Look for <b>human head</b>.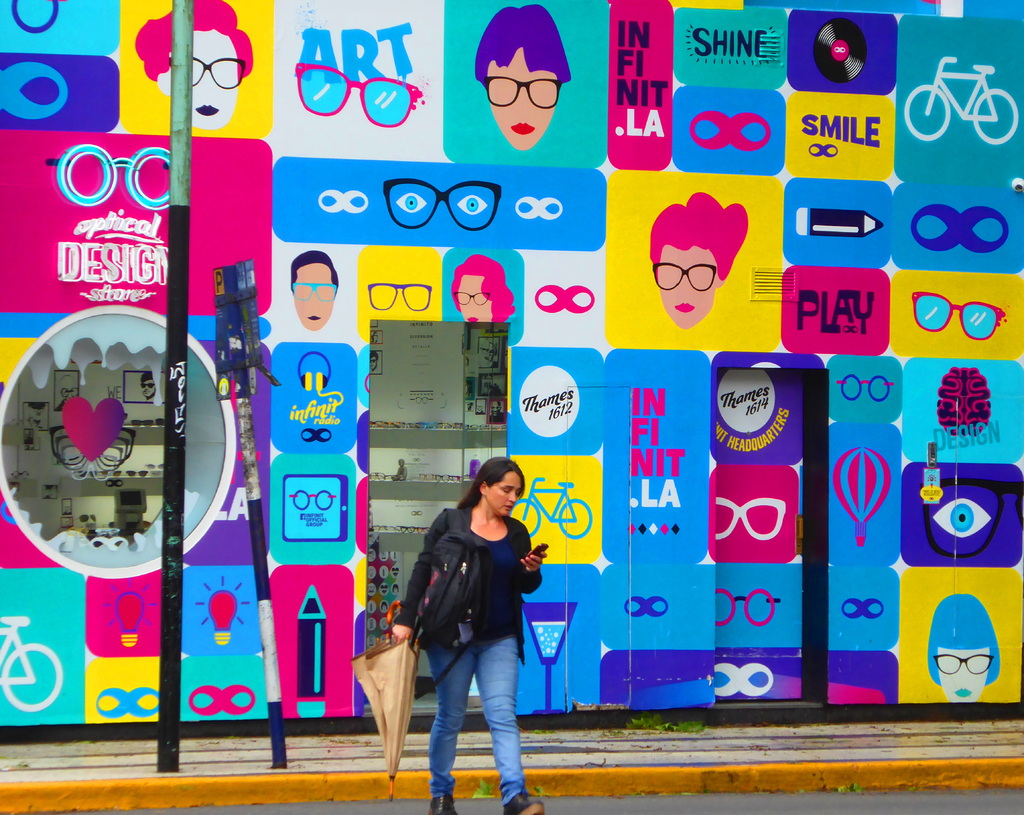
Found: 461,463,521,516.
